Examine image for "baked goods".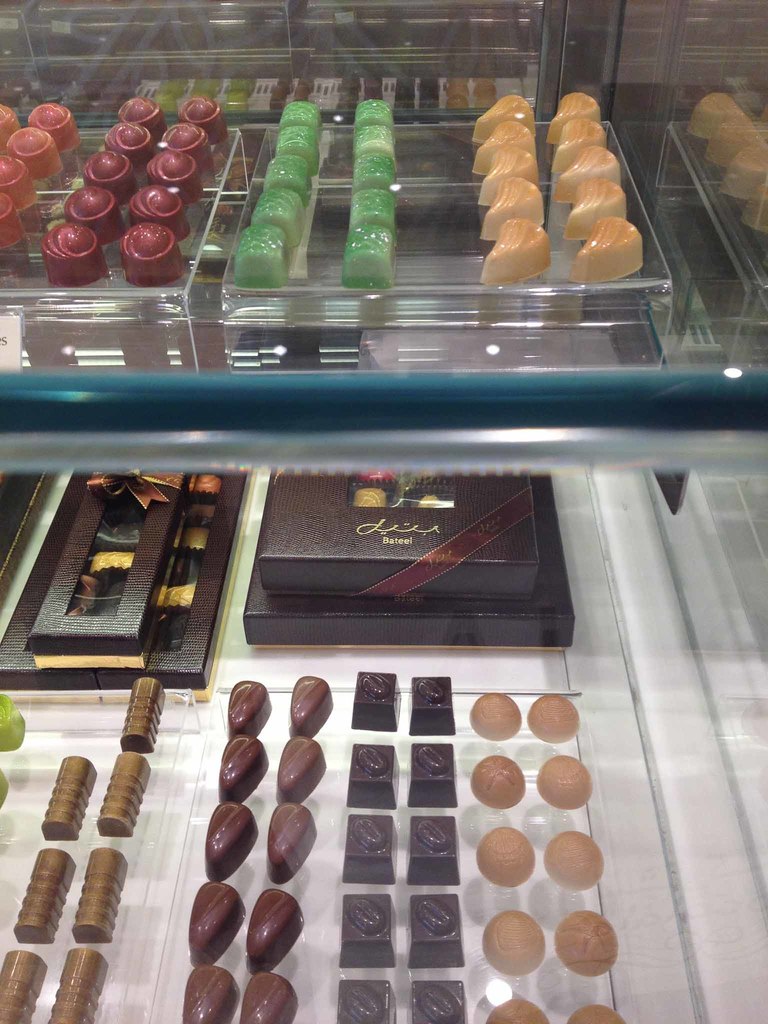
Examination result: [x1=357, y1=127, x2=394, y2=160].
